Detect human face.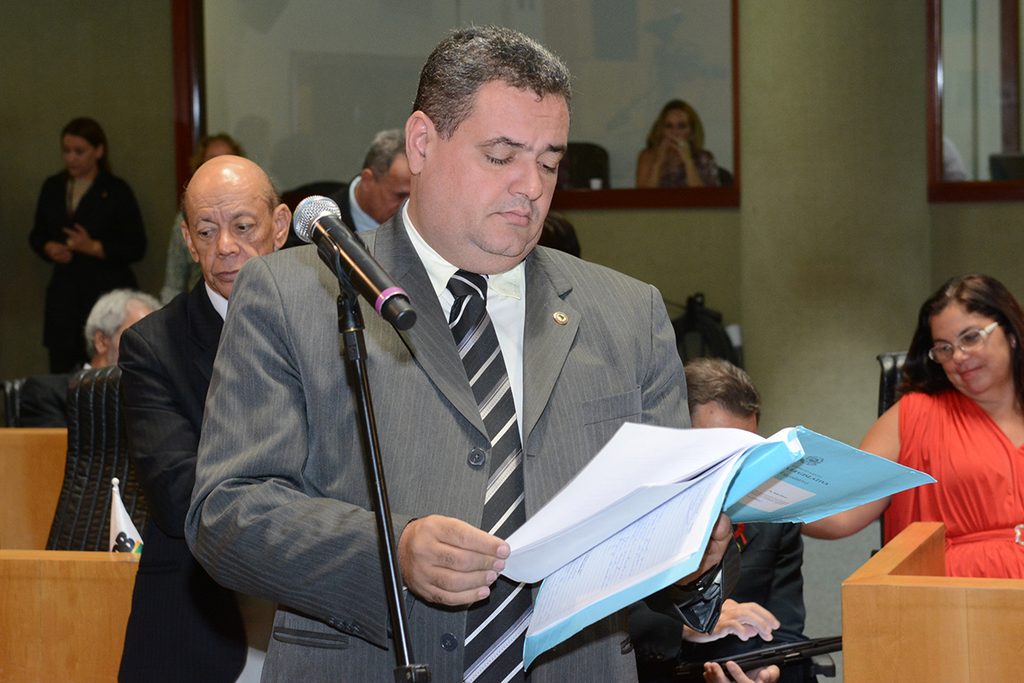
Detected at (x1=937, y1=296, x2=1005, y2=393).
